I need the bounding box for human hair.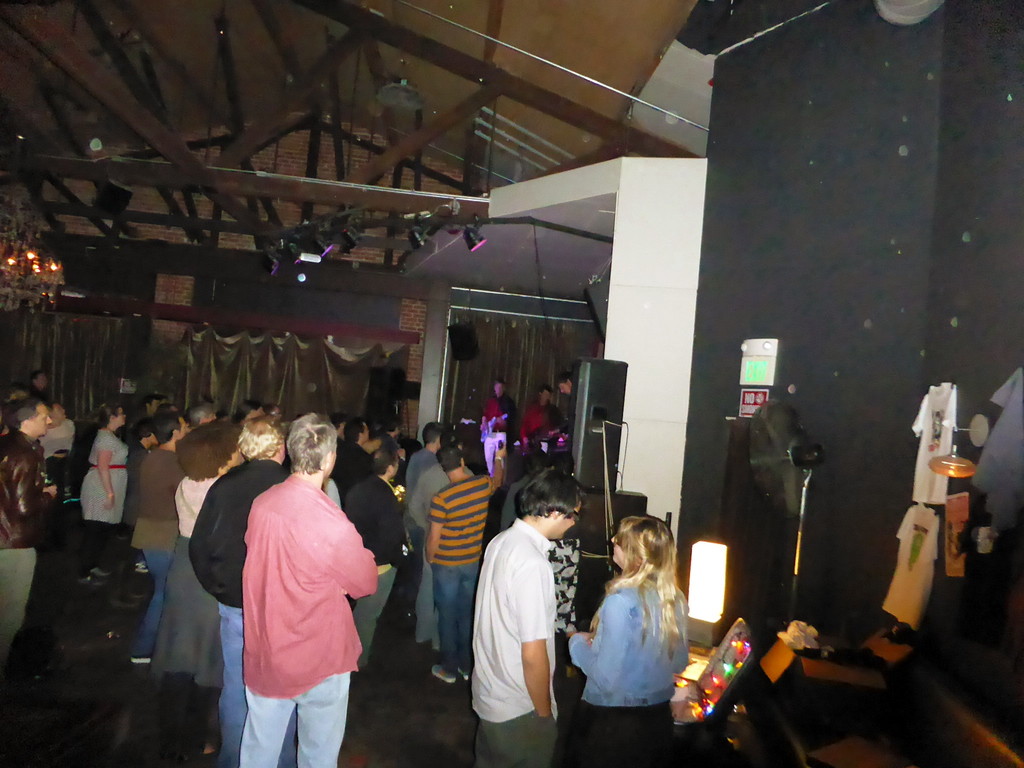
Here it is: <region>440, 445, 458, 477</region>.
